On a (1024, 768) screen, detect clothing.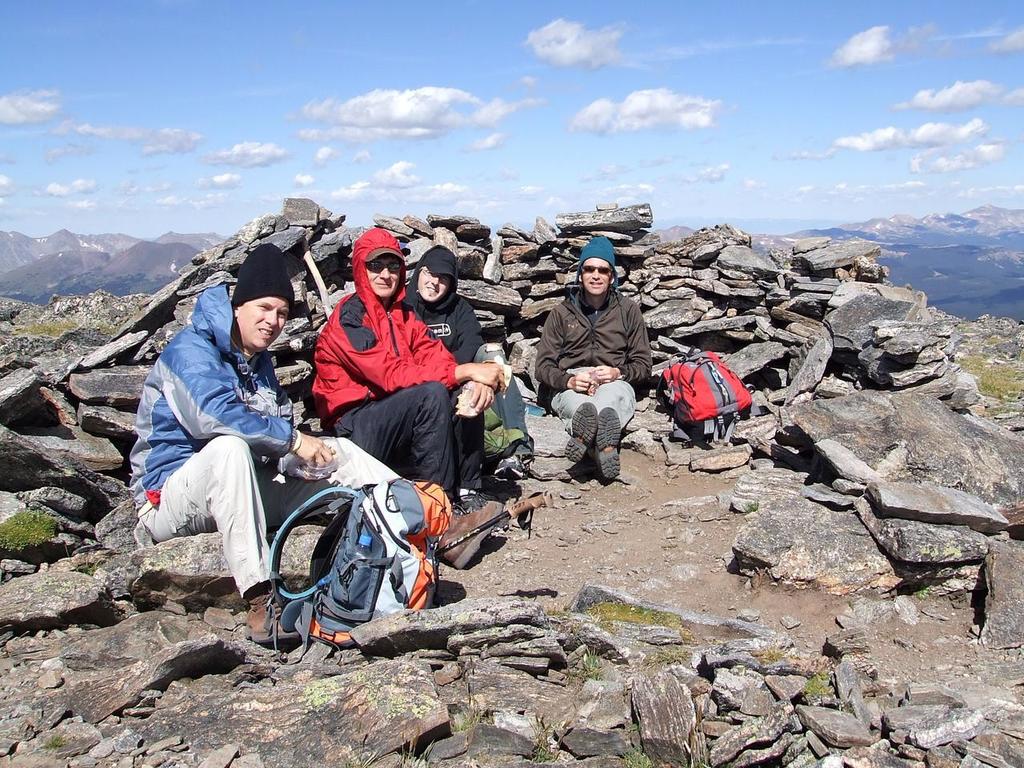
region(538, 286, 650, 421).
